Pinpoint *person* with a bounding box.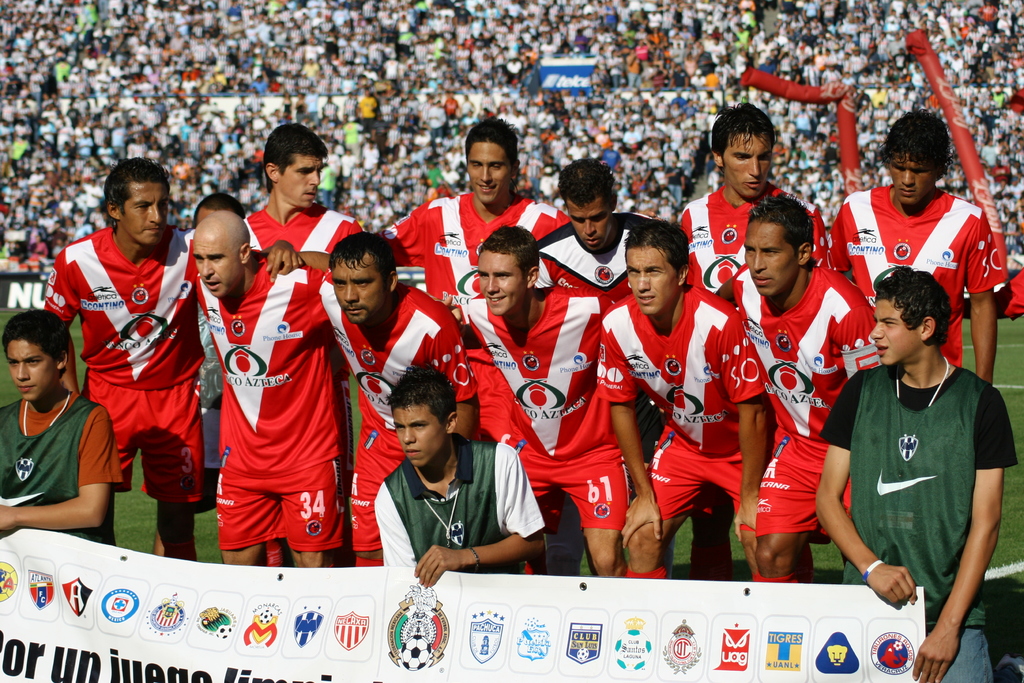
crop(320, 226, 483, 563).
